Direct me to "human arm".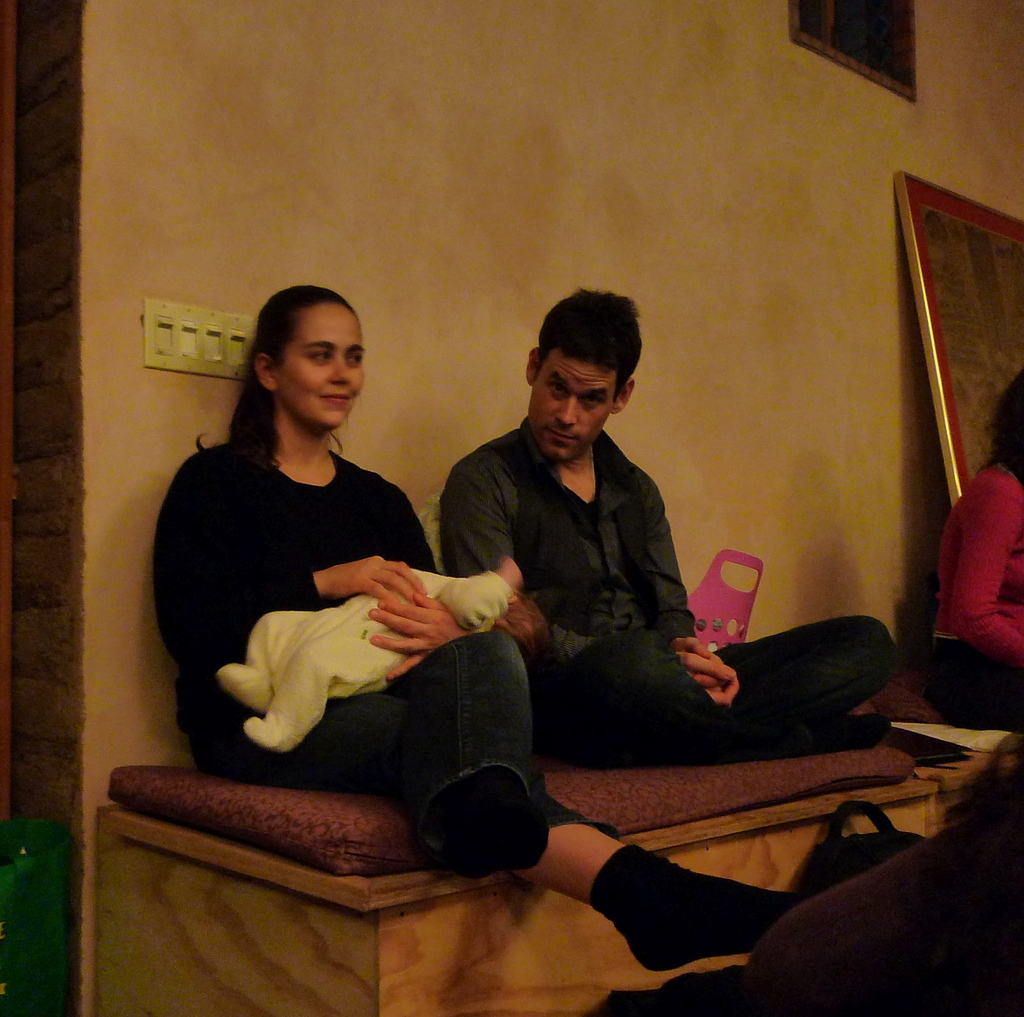
Direction: [371,585,483,686].
